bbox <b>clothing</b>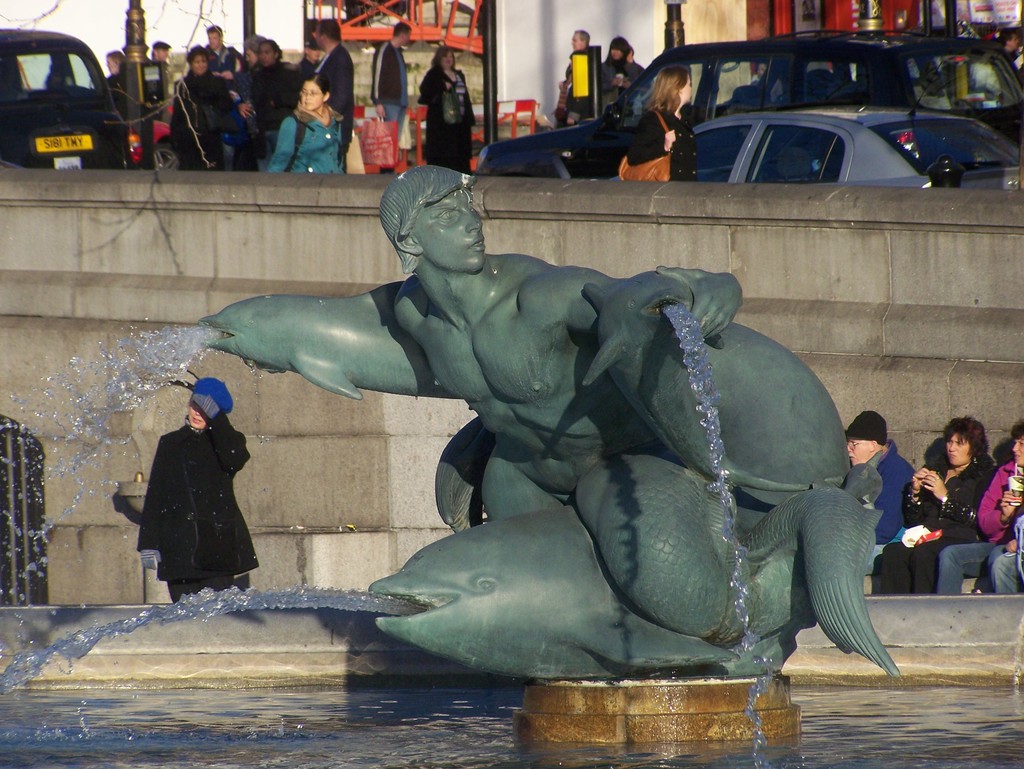
[421, 61, 481, 183]
